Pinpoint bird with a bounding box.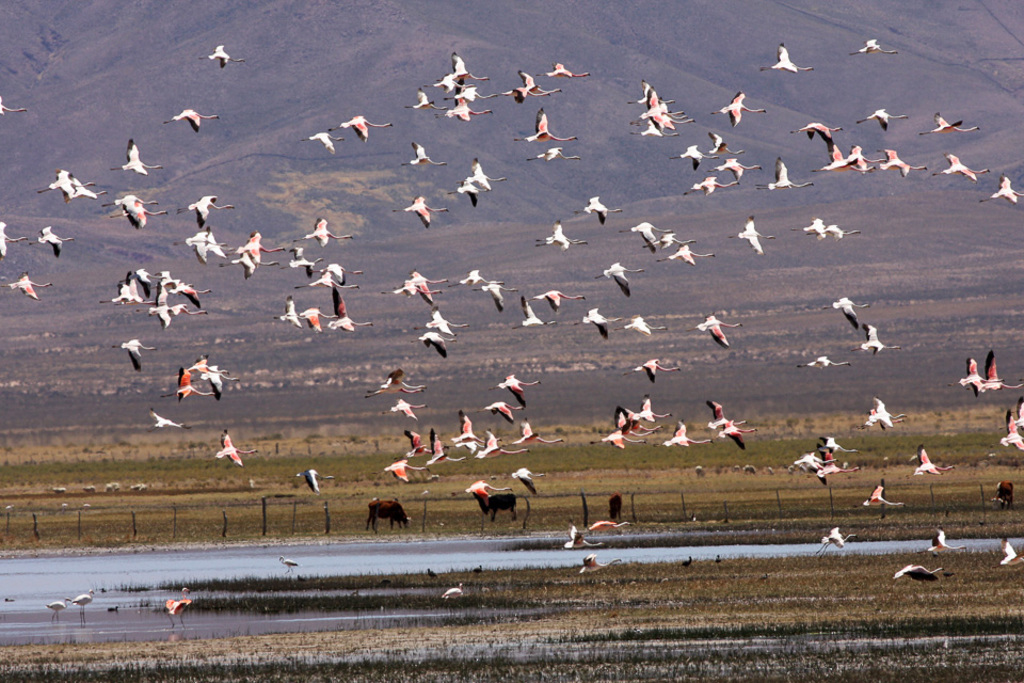
select_region(855, 109, 908, 130).
